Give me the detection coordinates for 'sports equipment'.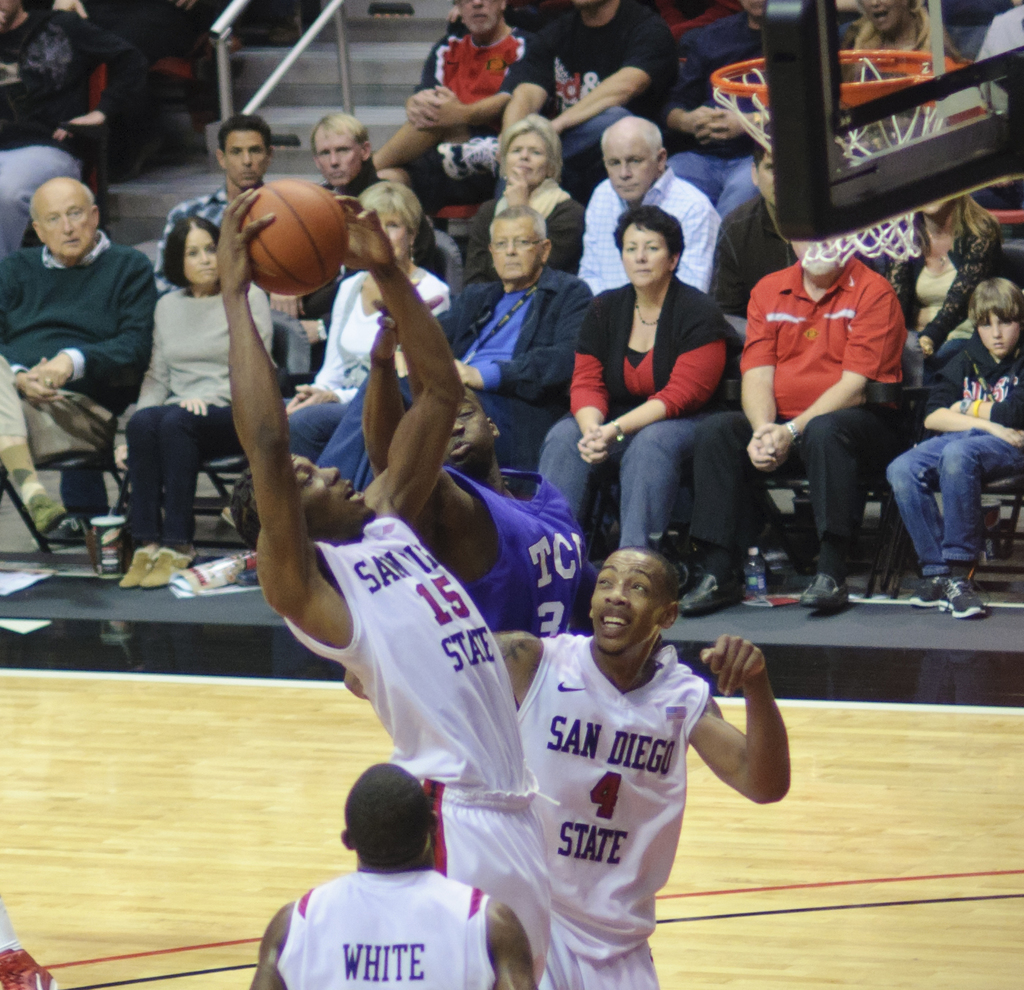
left=239, top=181, right=350, bottom=297.
